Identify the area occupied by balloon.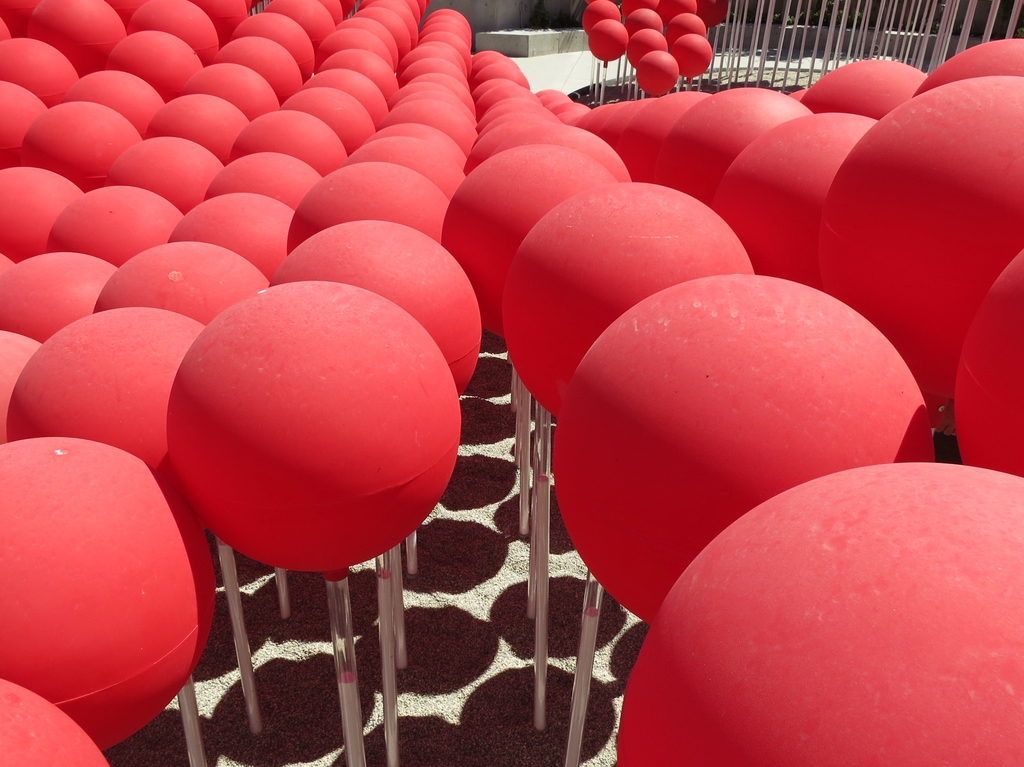
Area: region(425, 7, 472, 28).
